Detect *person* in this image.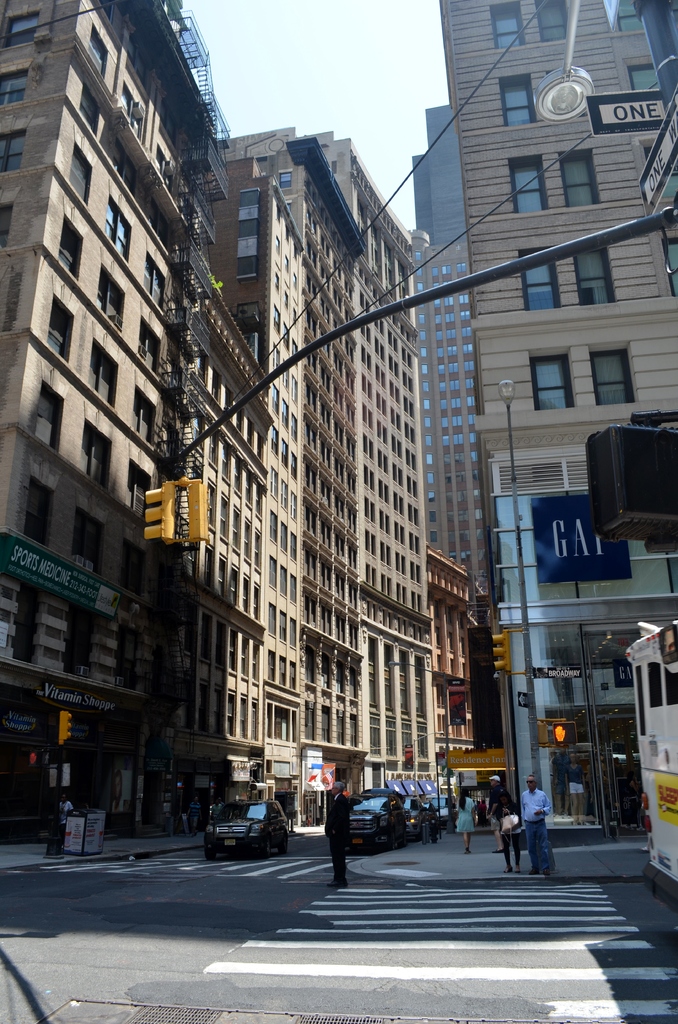
Detection: l=184, t=793, r=198, b=833.
